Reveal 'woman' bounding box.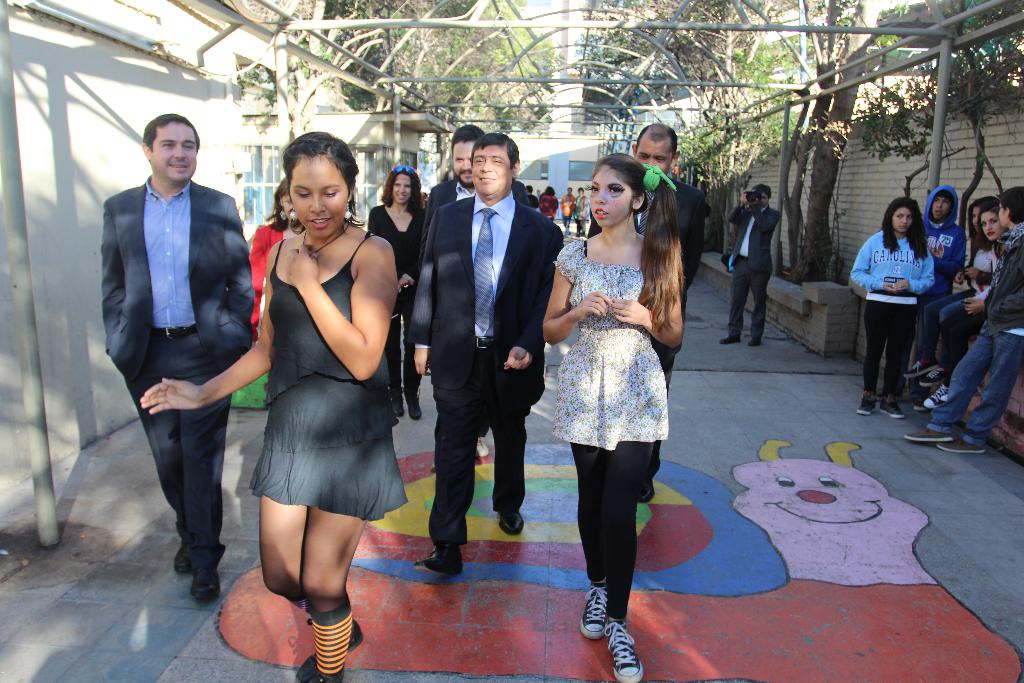
Revealed: bbox(360, 160, 429, 423).
